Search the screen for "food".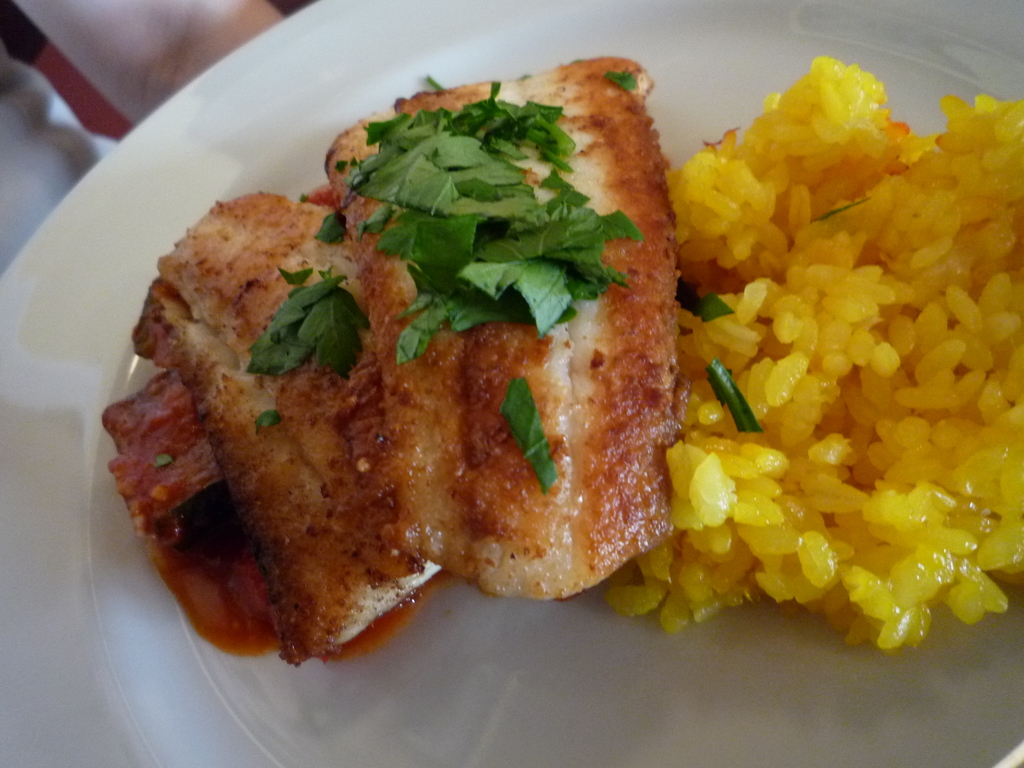
Found at 100:53:666:675.
